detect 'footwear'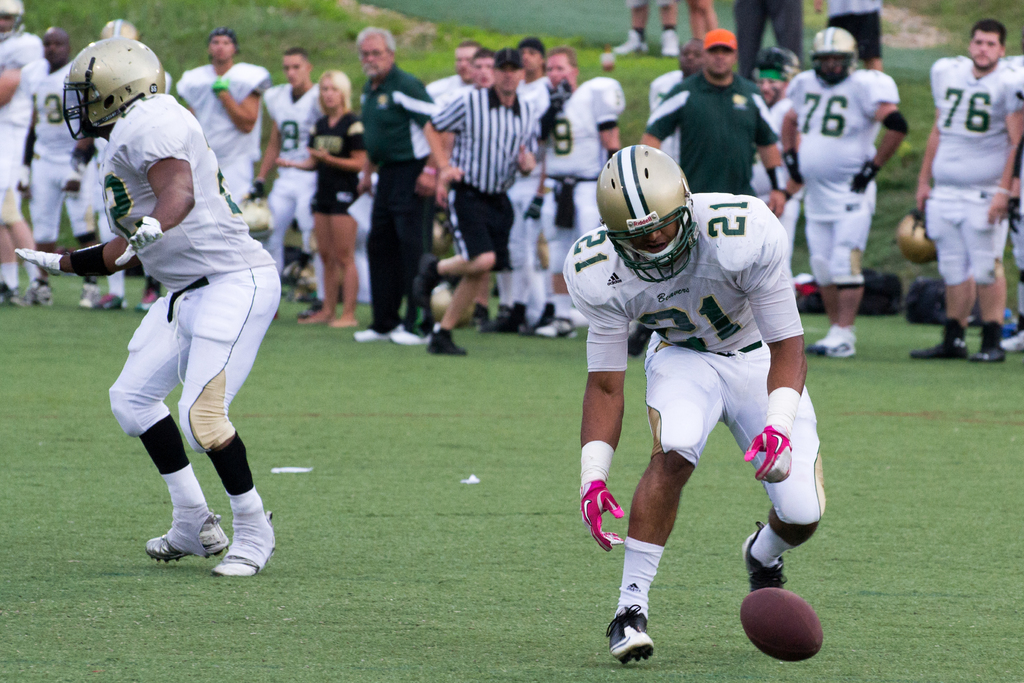
select_region(215, 516, 271, 588)
